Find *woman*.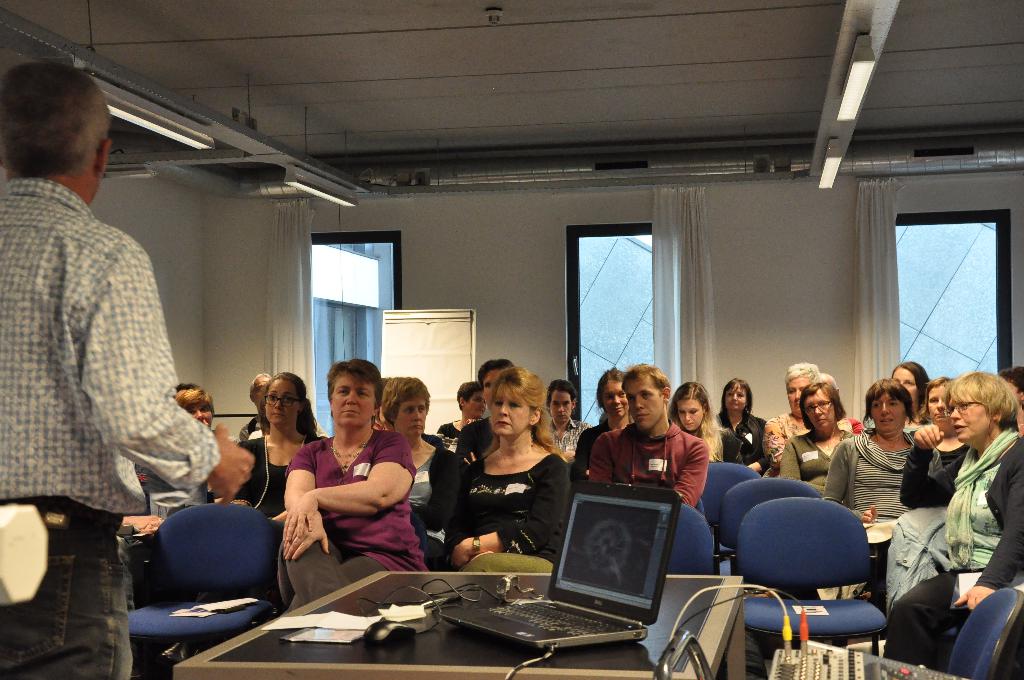
pyautogui.locateOnScreen(171, 387, 215, 427).
